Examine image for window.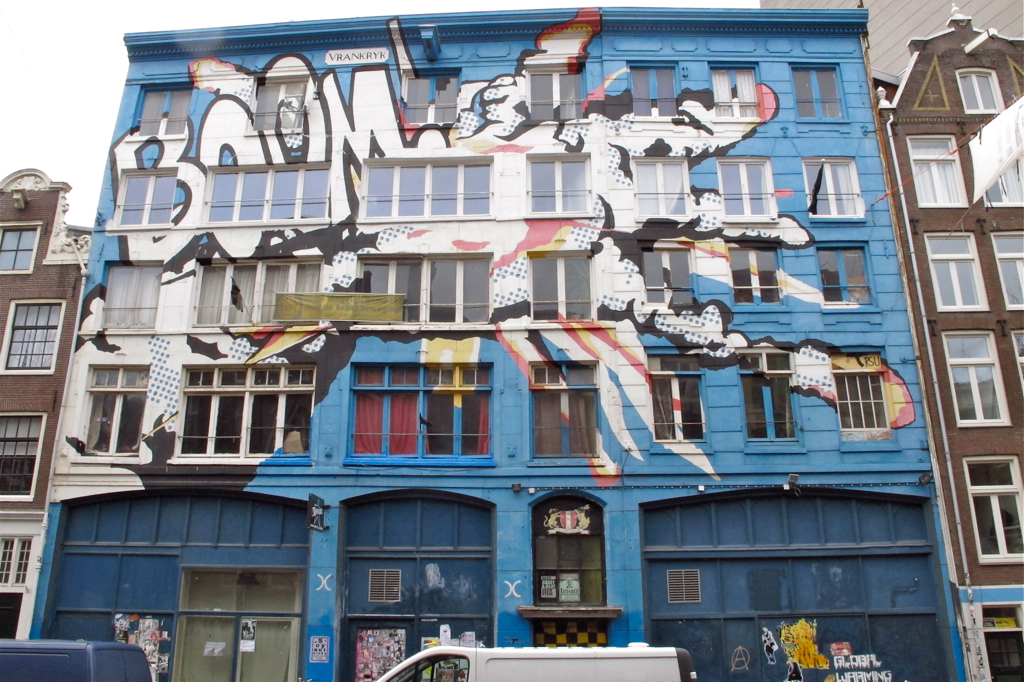
Examination result: 970:139:1023:209.
